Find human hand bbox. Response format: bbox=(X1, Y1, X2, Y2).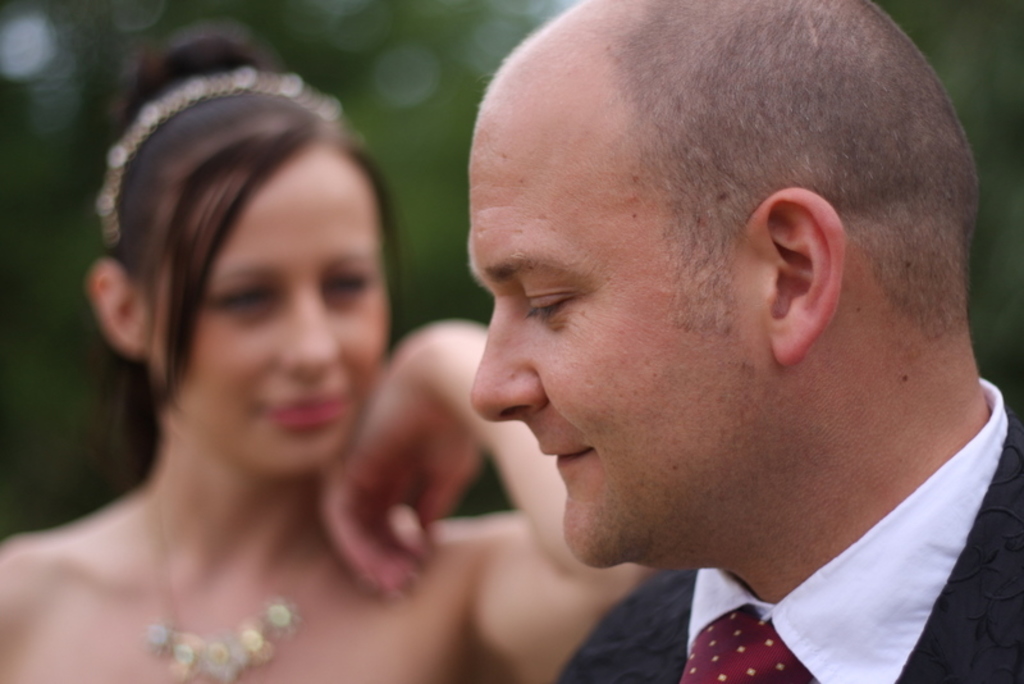
bbox=(291, 302, 535, 621).
